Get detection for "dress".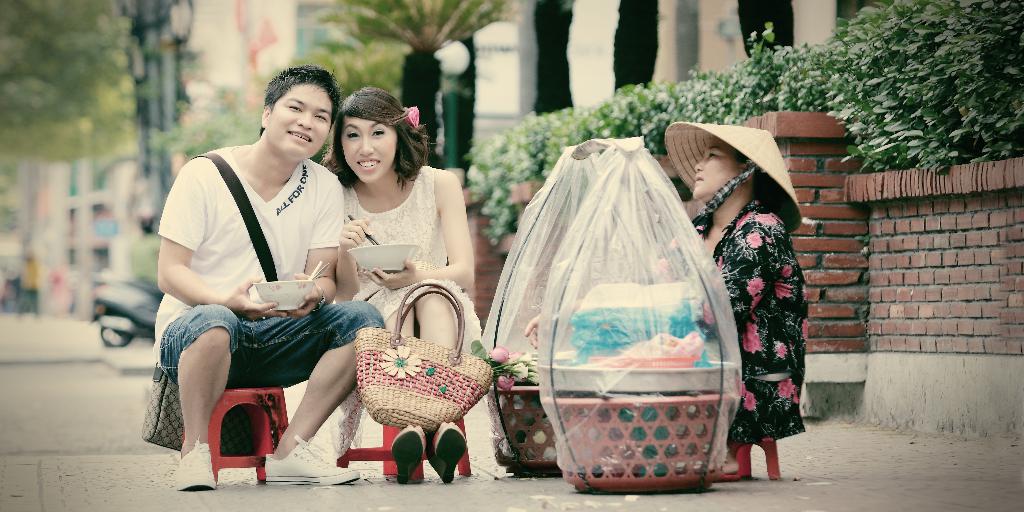
Detection: (639, 207, 801, 447).
